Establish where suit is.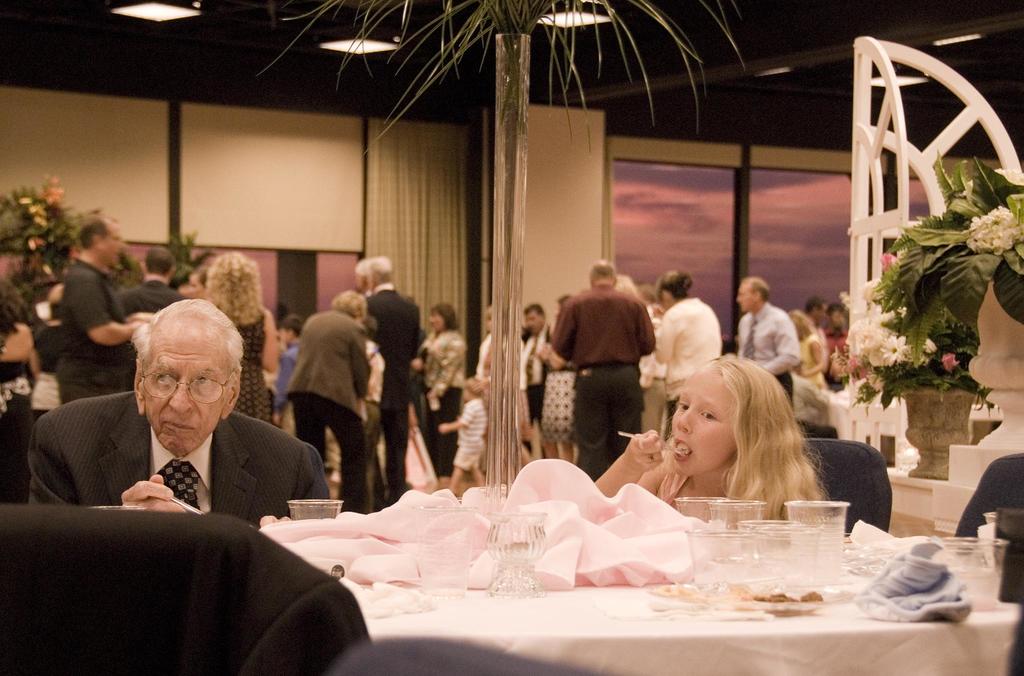
Established at 362, 277, 424, 499.
